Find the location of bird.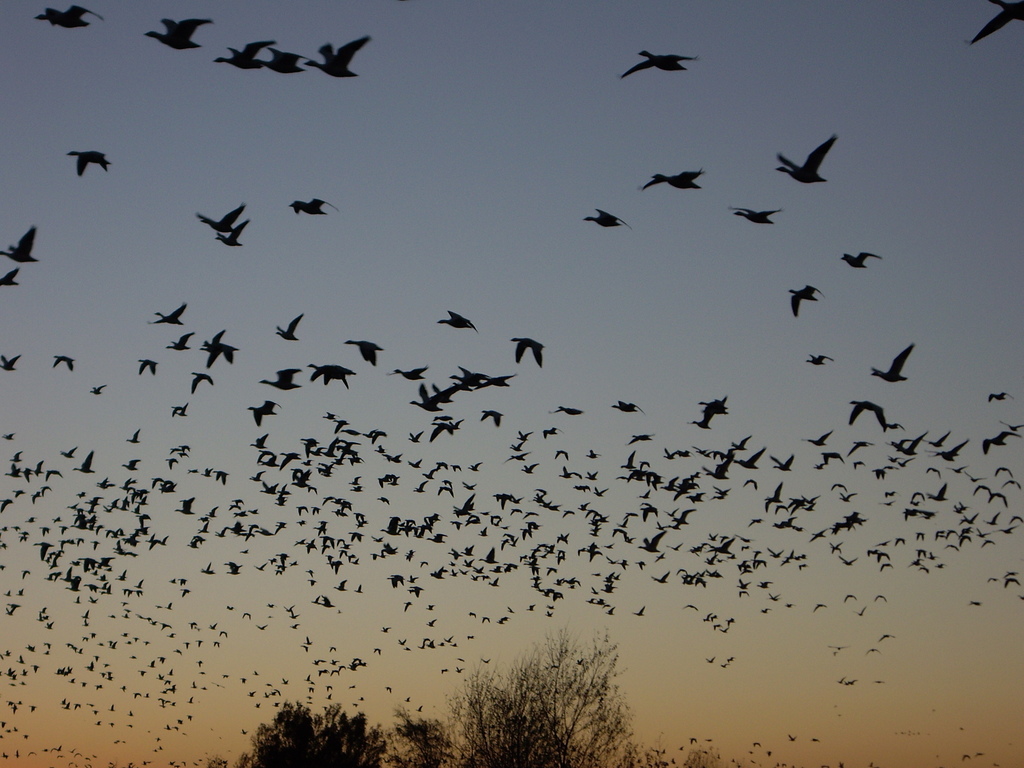
Location: 189, 370, 213, 392.
